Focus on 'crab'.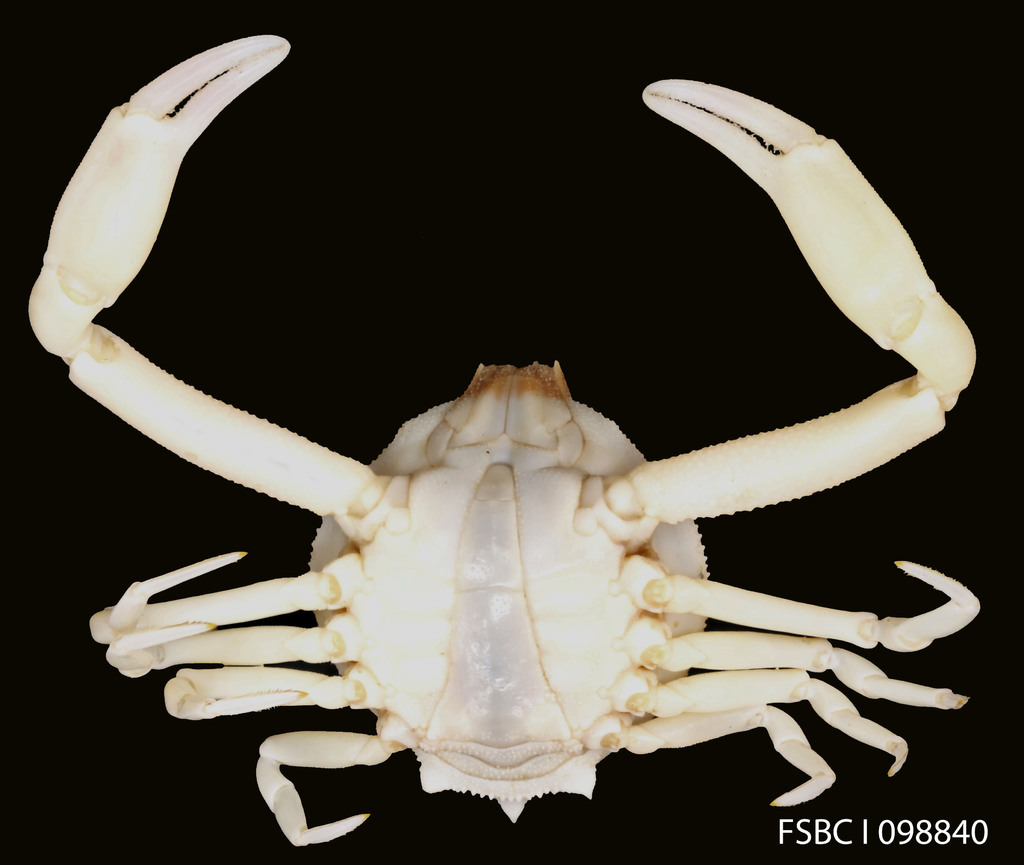
Focused at {"x1": 25, "y1": 28, "x2": 992, "y2": 859}.
